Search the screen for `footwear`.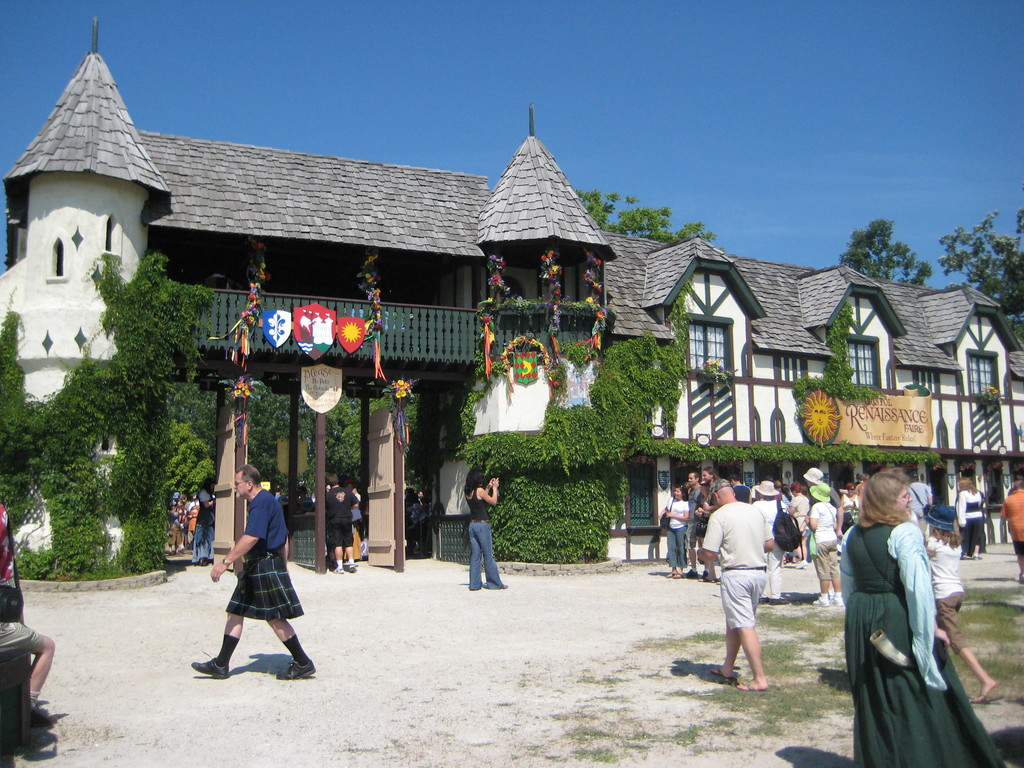
Found at detection(180, 547, 185, 554).
